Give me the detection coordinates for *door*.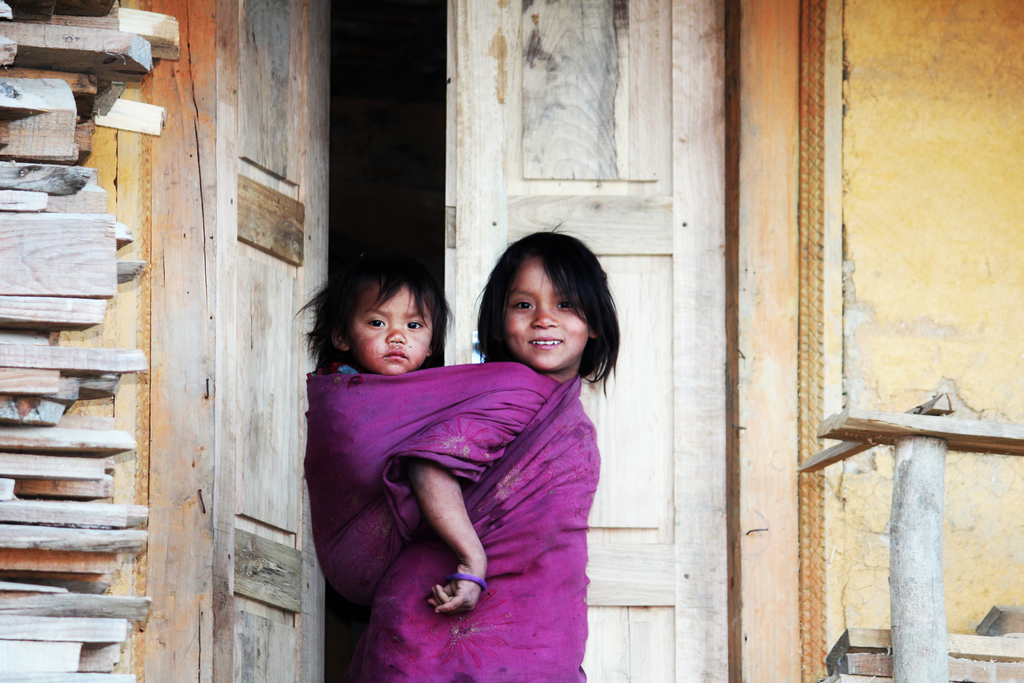
BBox(216, 0, 330, 682).
